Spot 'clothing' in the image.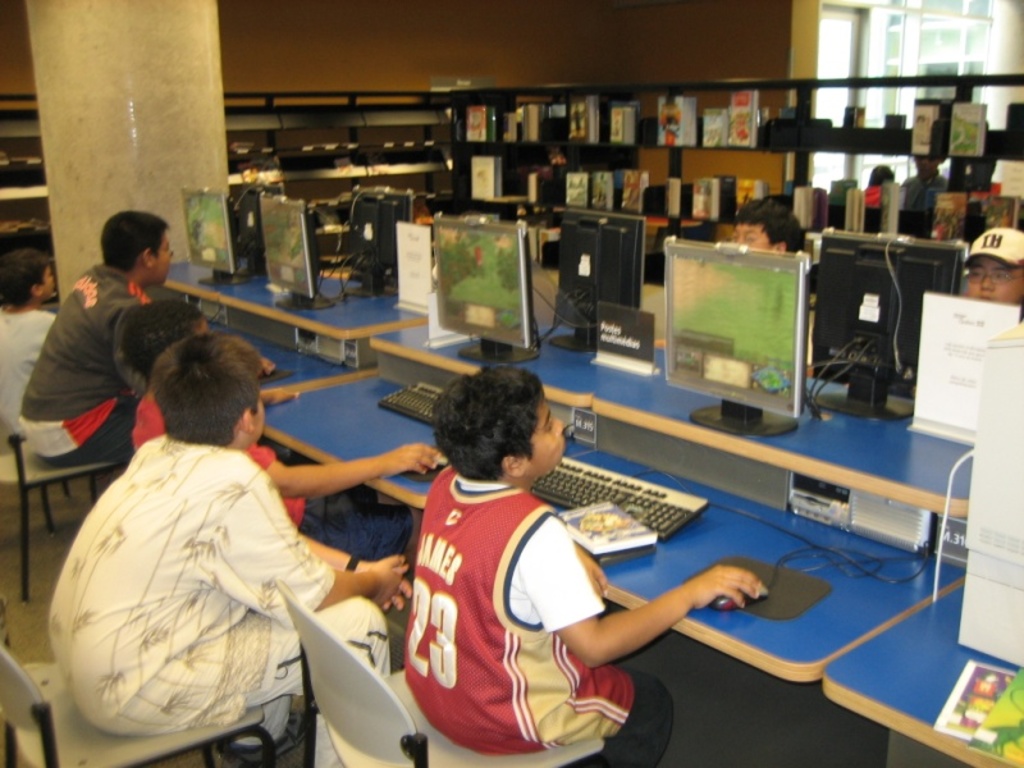
'clothing' found at [left=14, top=266, right=202, bottom=460].
